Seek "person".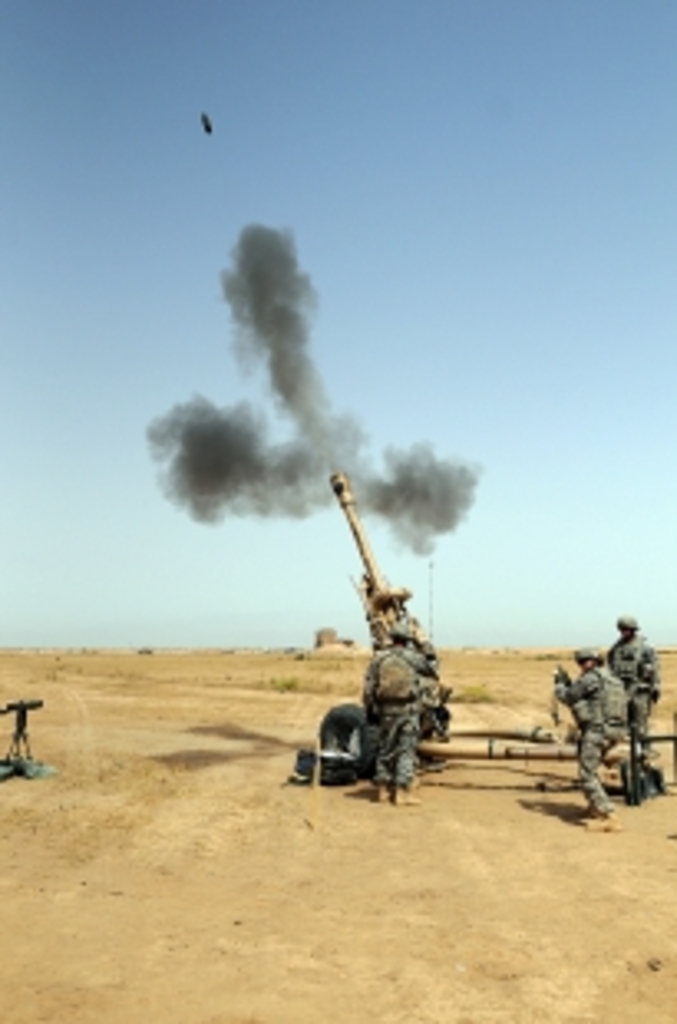
413 631 452 753.
